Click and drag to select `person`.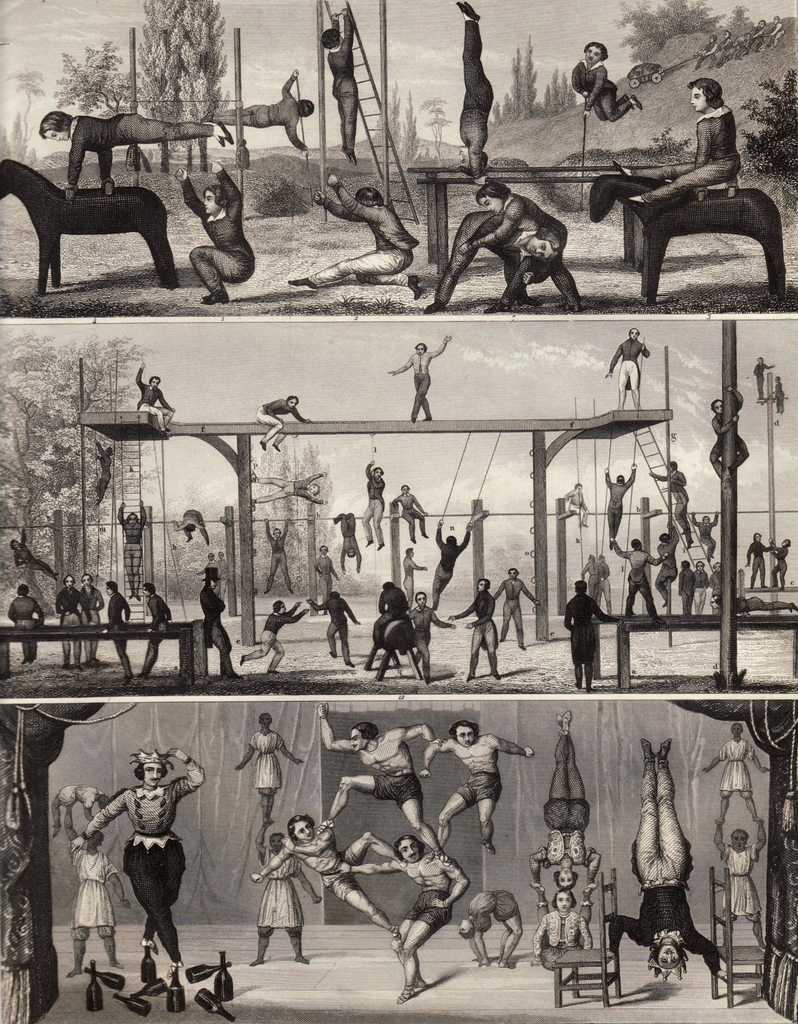
Selection: <box>413,591,453,685</box>.
